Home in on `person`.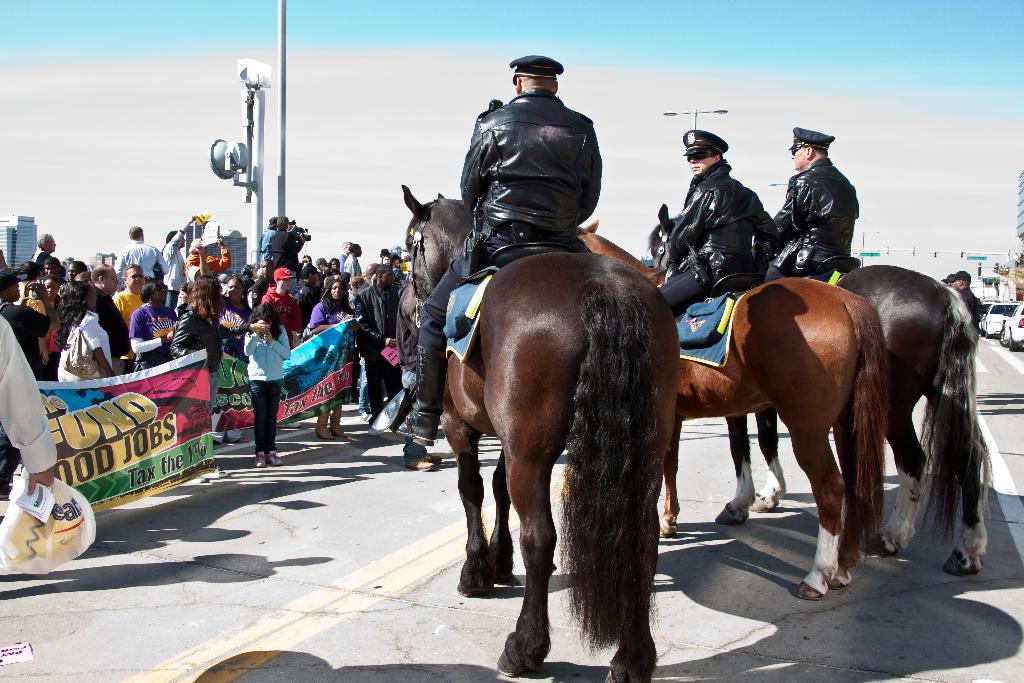
Homed in at (left=944, top=276, right=954, bottom=294).
